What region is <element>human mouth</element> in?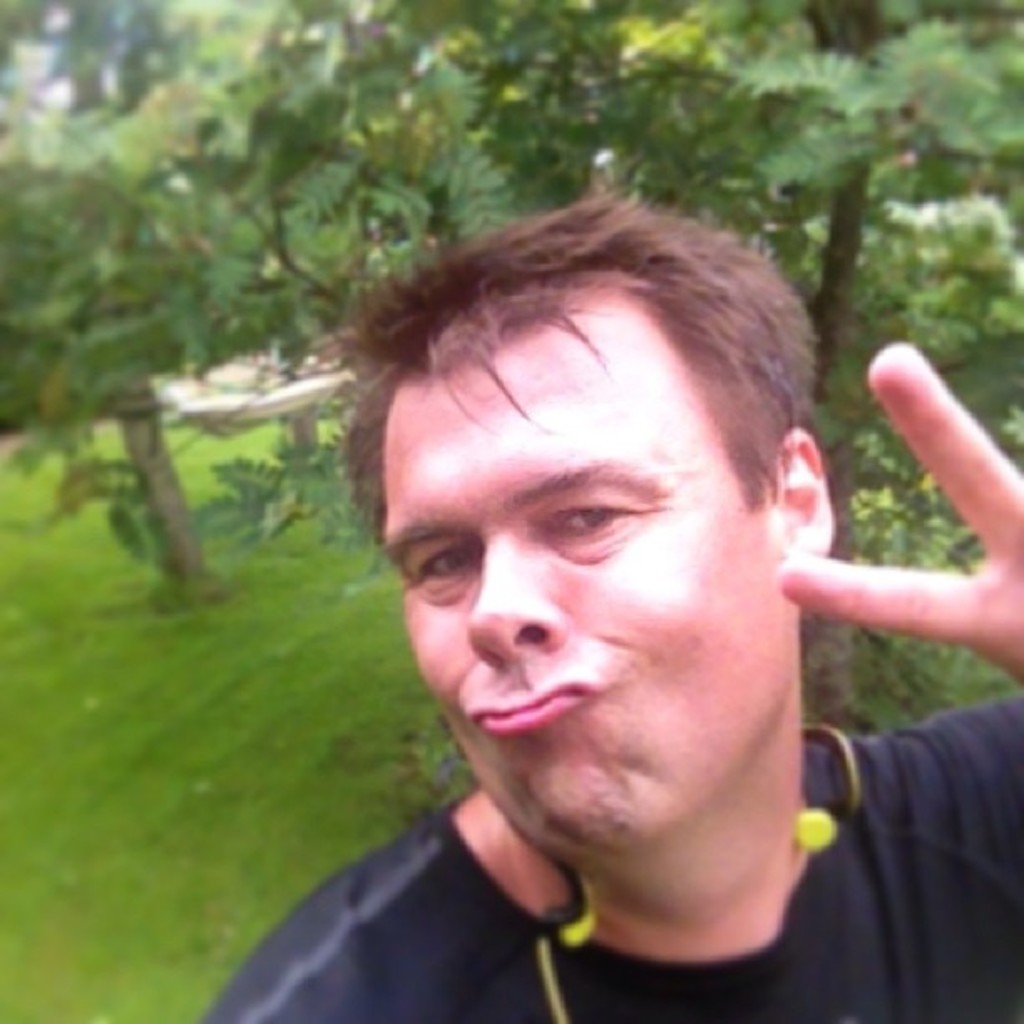
region(463, 666, 612, 740).
